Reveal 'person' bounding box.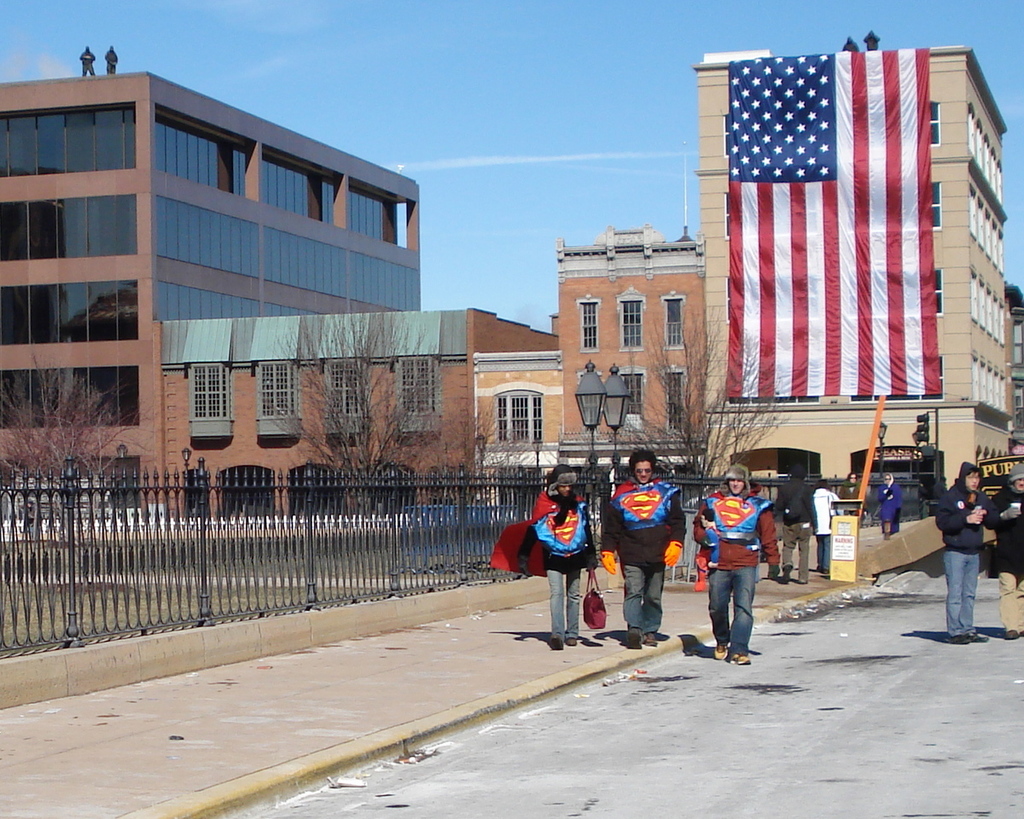
Revealed: box=[517, 463, 600, 650].
